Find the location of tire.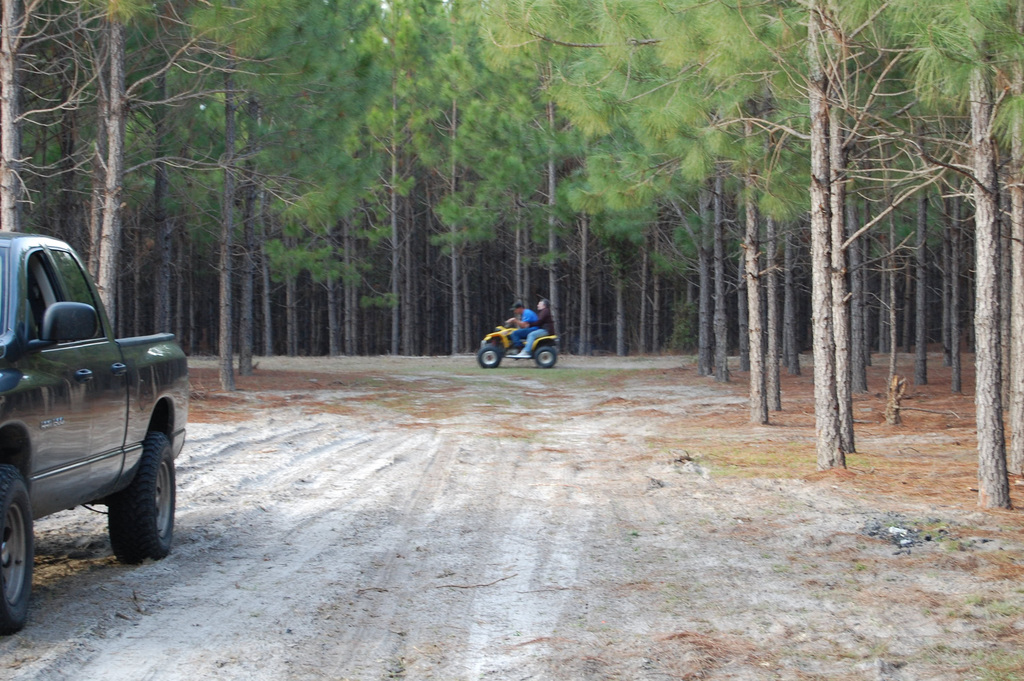
Location: pyautogui.locateOnScreen(474, 343, 499, 370).
